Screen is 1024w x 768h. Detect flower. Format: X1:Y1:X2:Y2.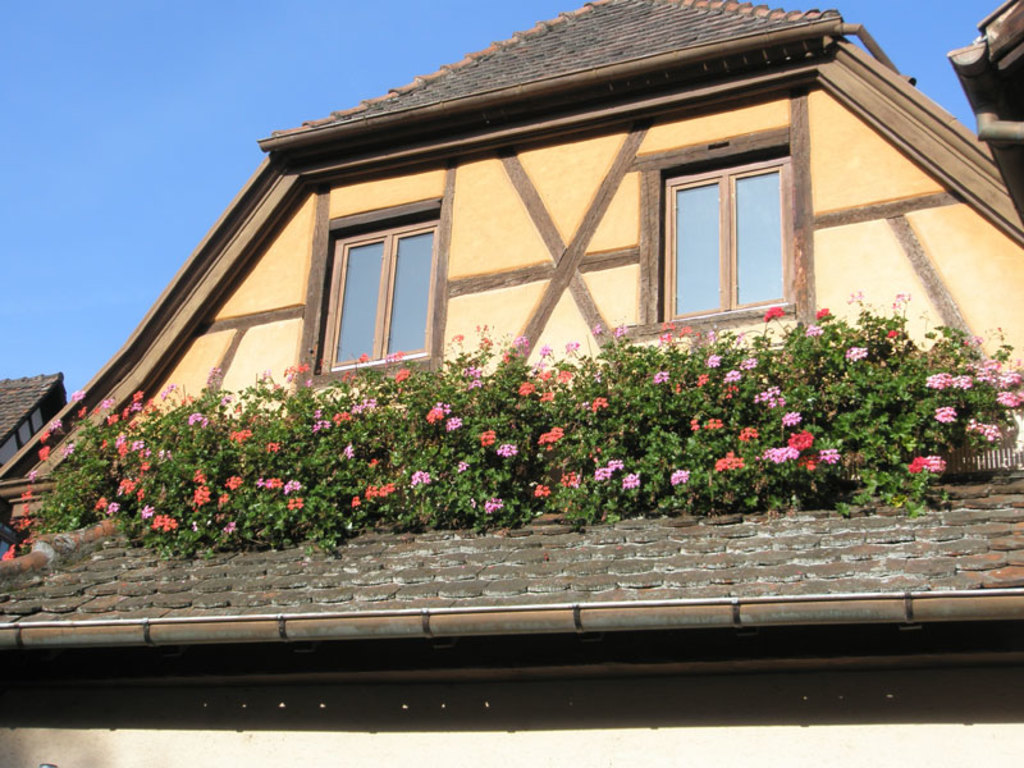
722:367:741:383.
